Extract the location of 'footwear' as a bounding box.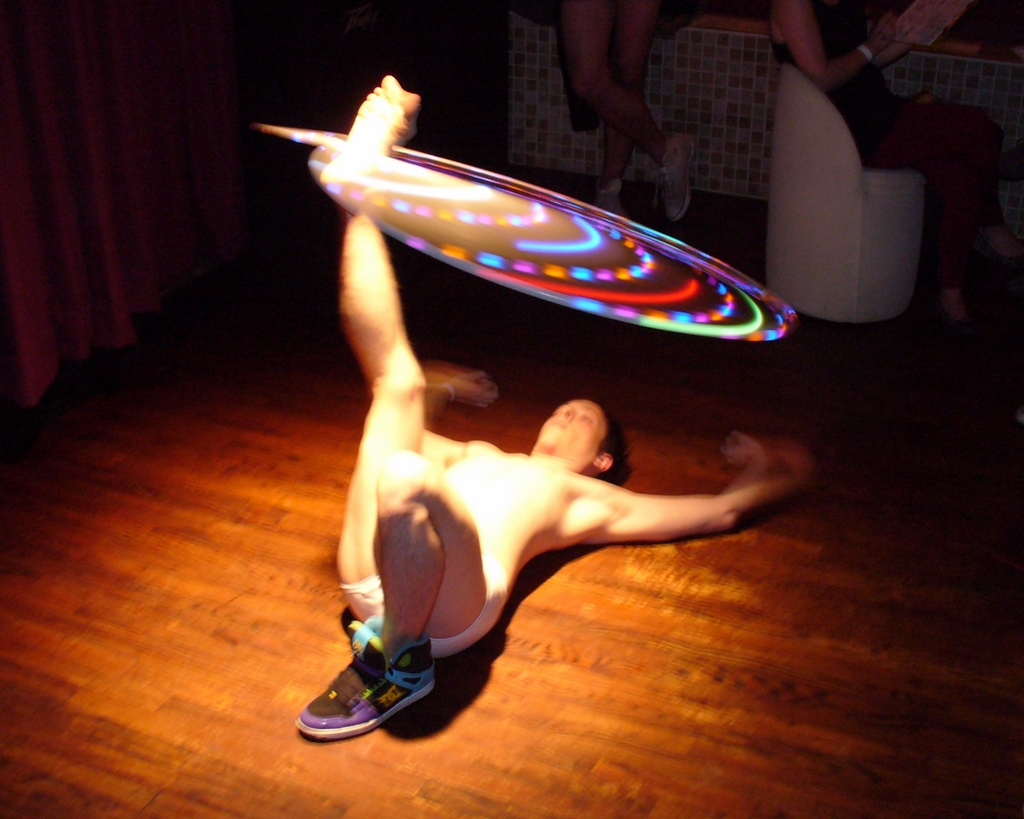
x1=302 y1=636 x2=444 y2=749.
